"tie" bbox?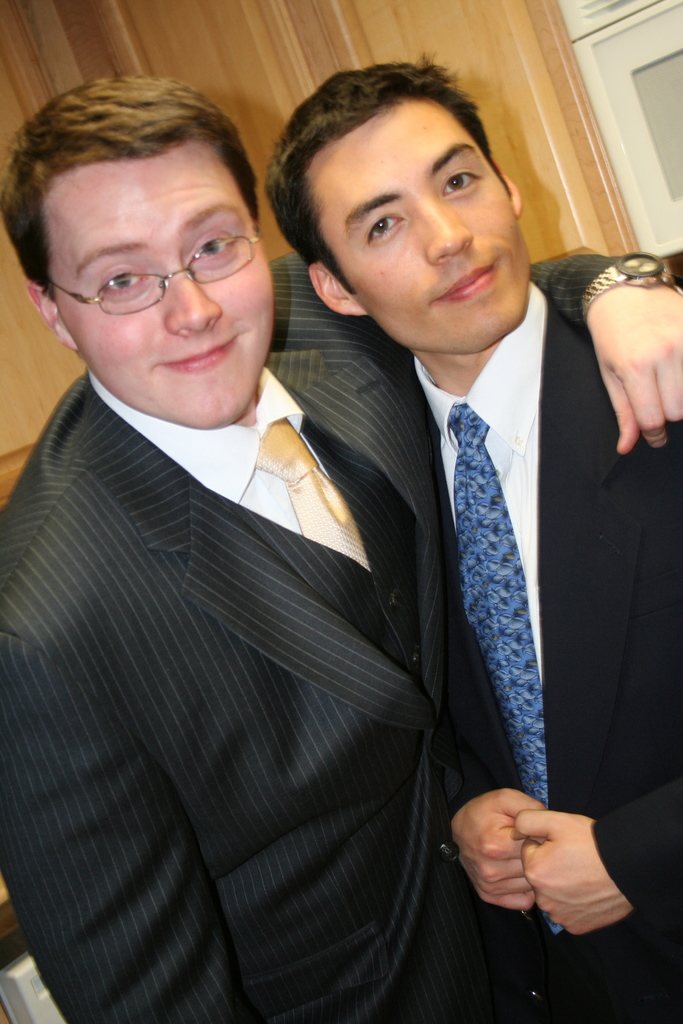
447,405,562,930
